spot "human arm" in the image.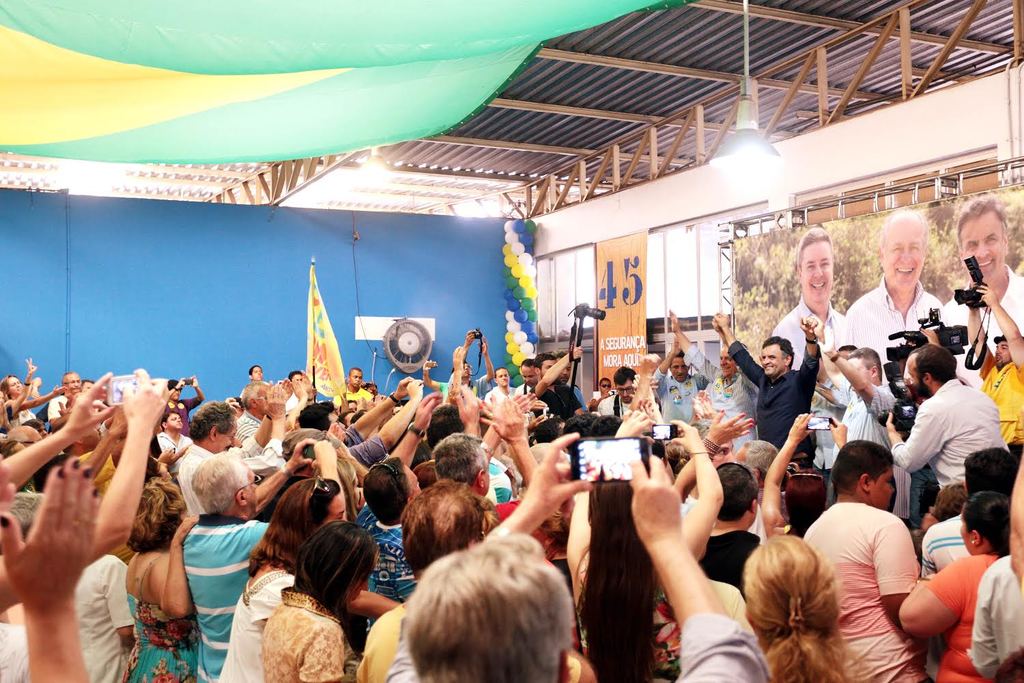
"human arm" found at box(868, 525, 939, 633).
